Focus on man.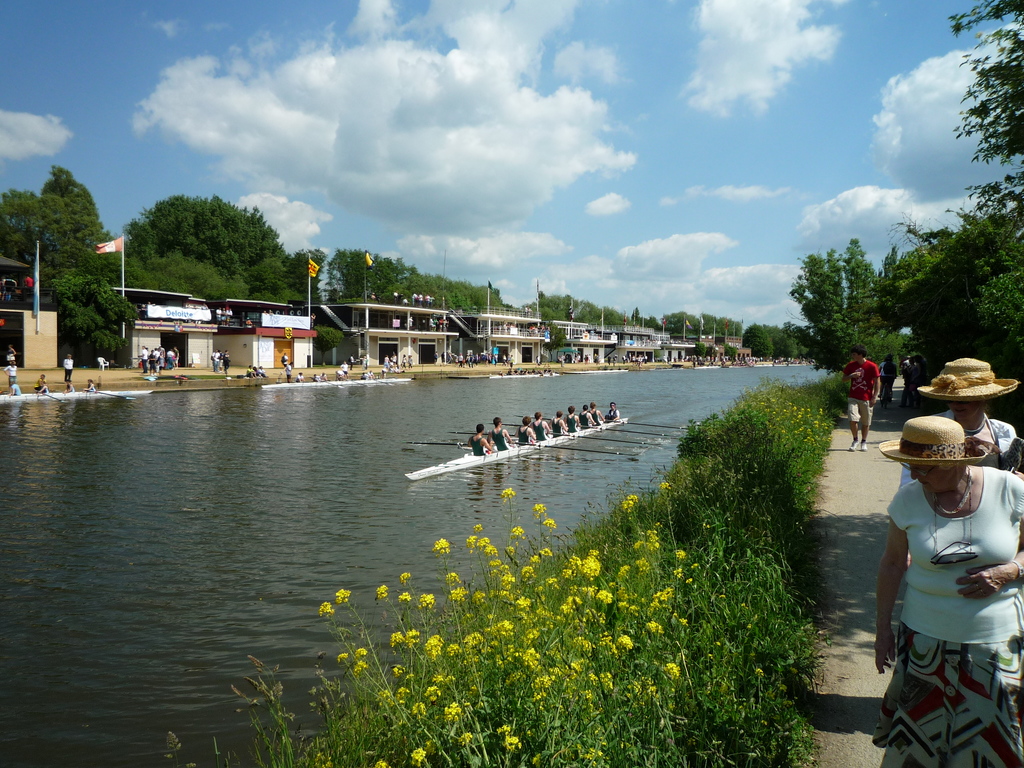
Focused at [253, 358, 269, 375].
